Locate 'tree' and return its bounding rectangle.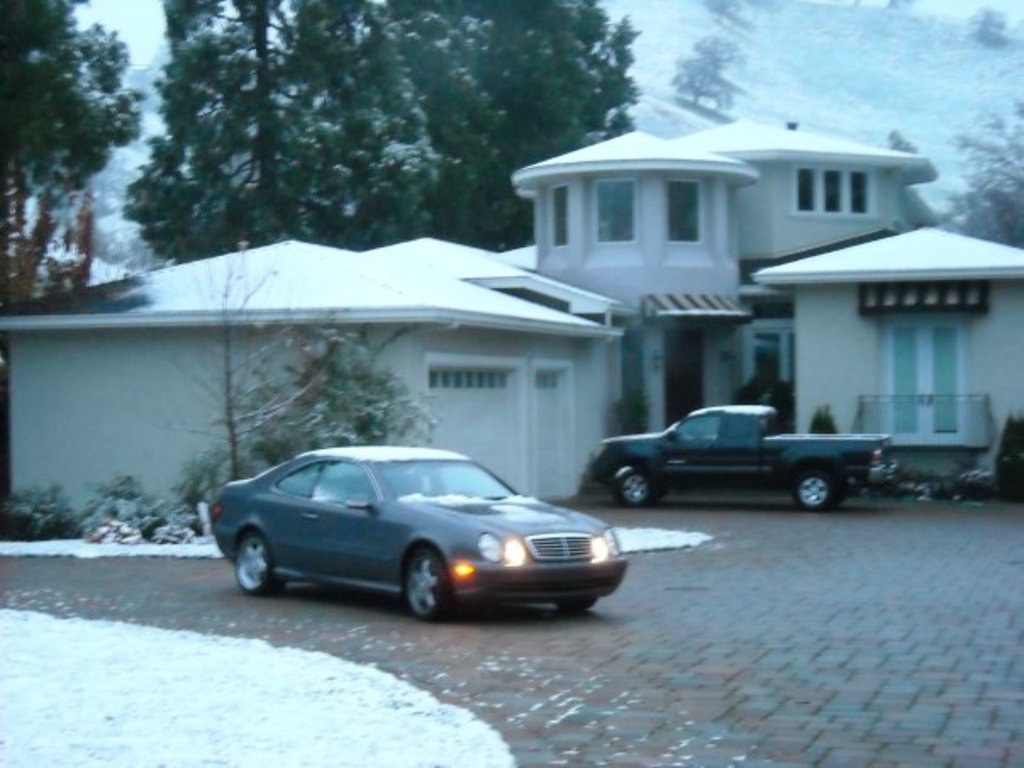
14:29:144:303.
